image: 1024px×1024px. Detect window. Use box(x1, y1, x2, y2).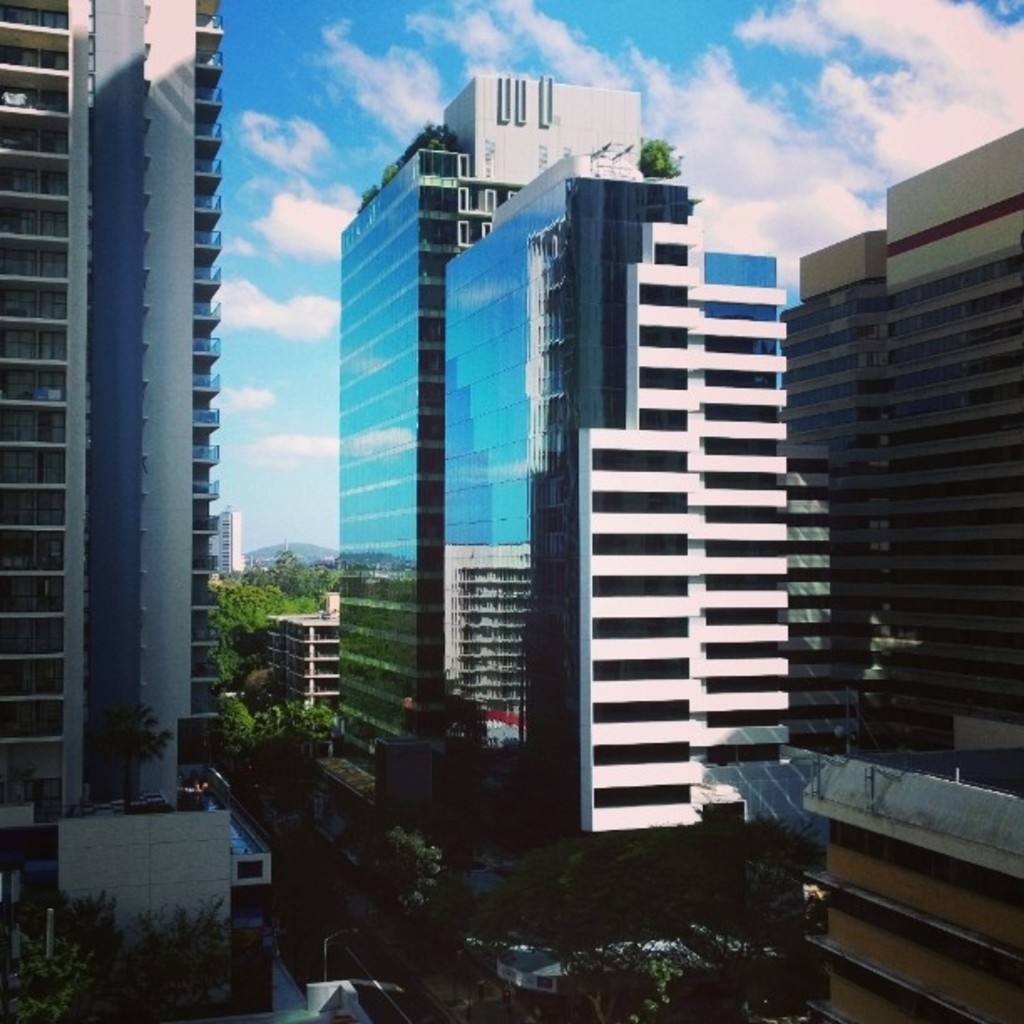
box(0, 0, 72, 28).
